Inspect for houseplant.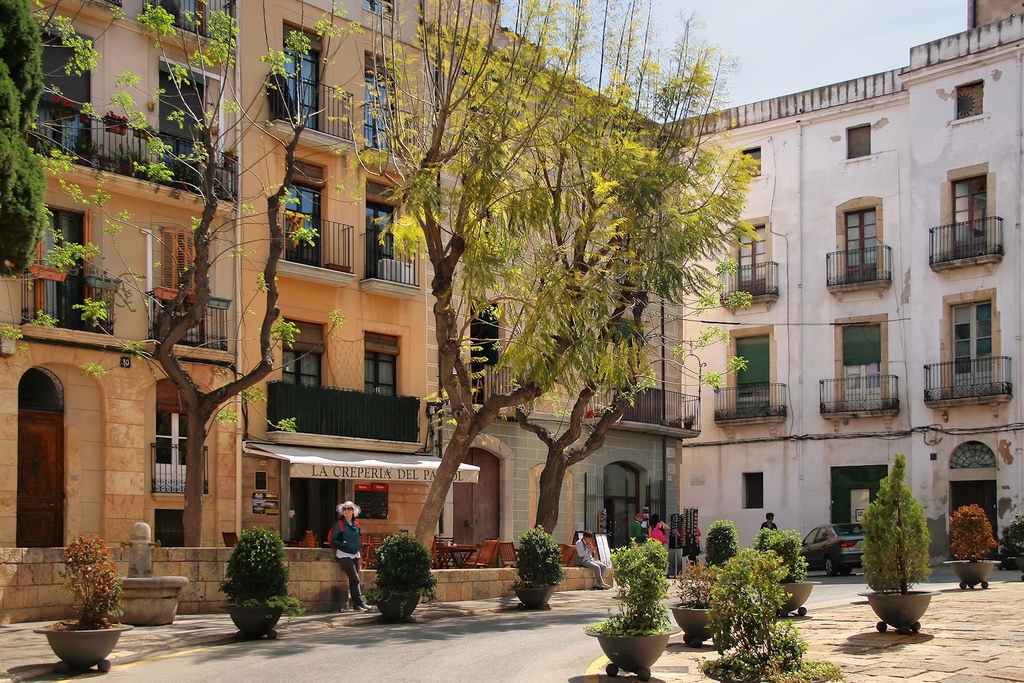
Inspection: select_region(673, 546, 735, 639).
